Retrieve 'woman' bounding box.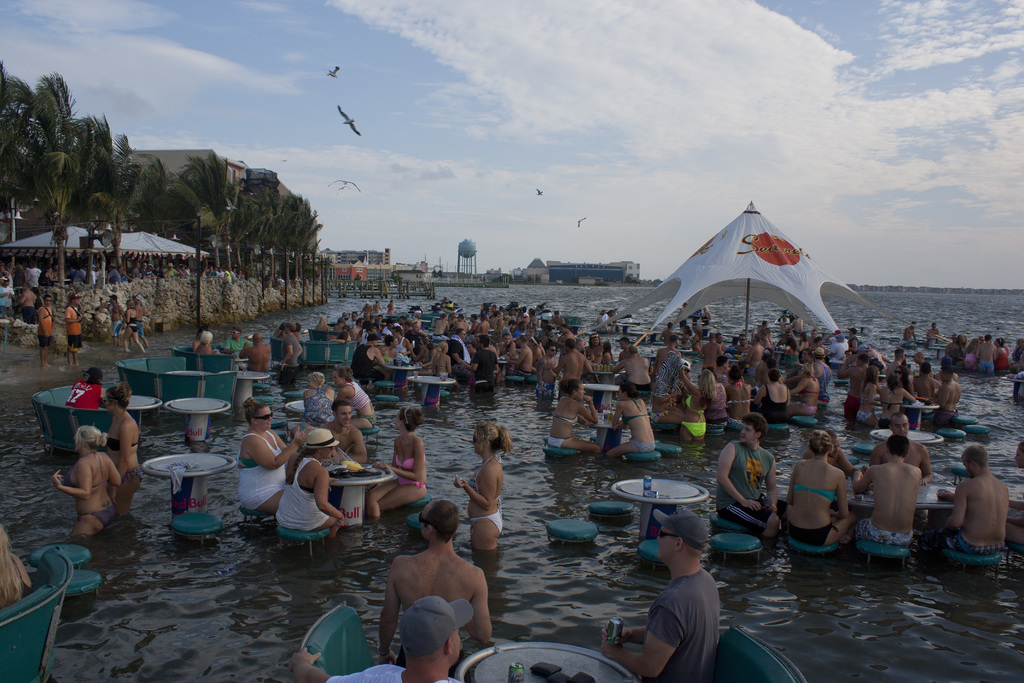
Bounding box: bbox=[492, 317, 510, 343].
